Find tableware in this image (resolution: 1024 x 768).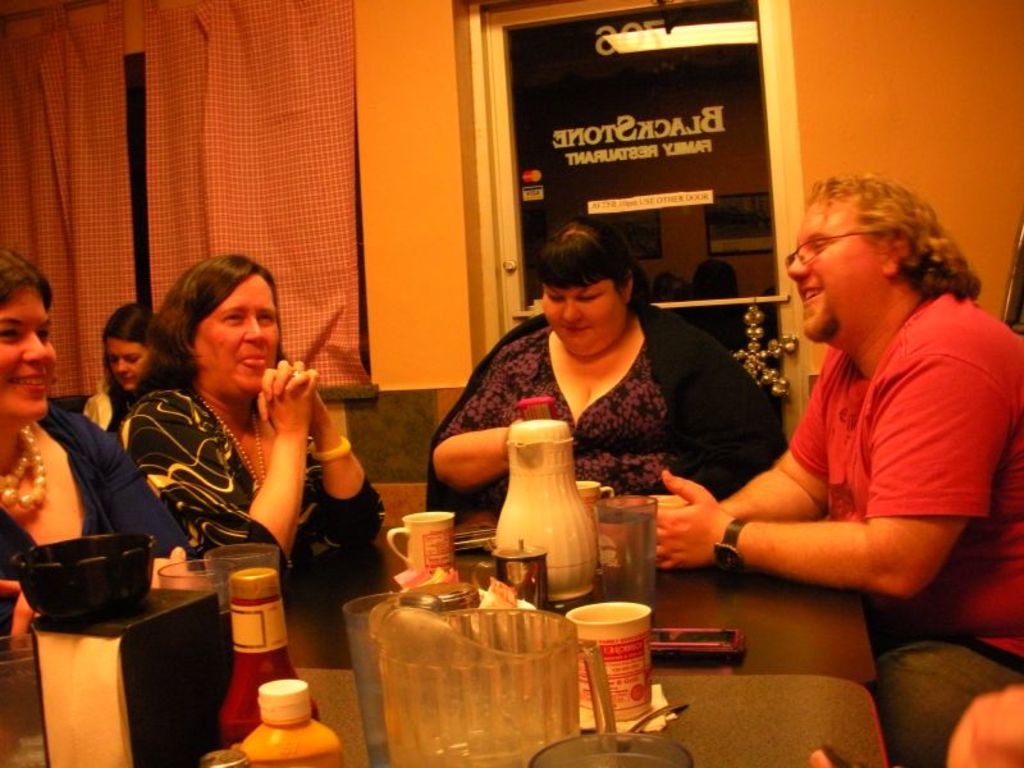
pyautogui.locateOnScreen(385, 509, 456, 605).
